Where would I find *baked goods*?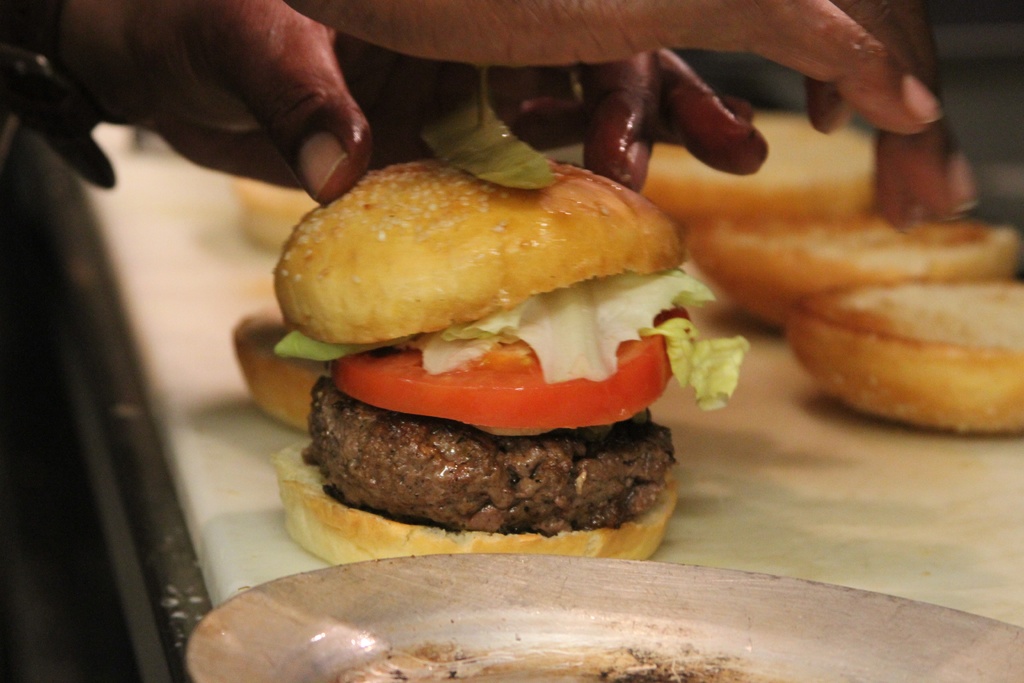
At [680,217,1021,325].
